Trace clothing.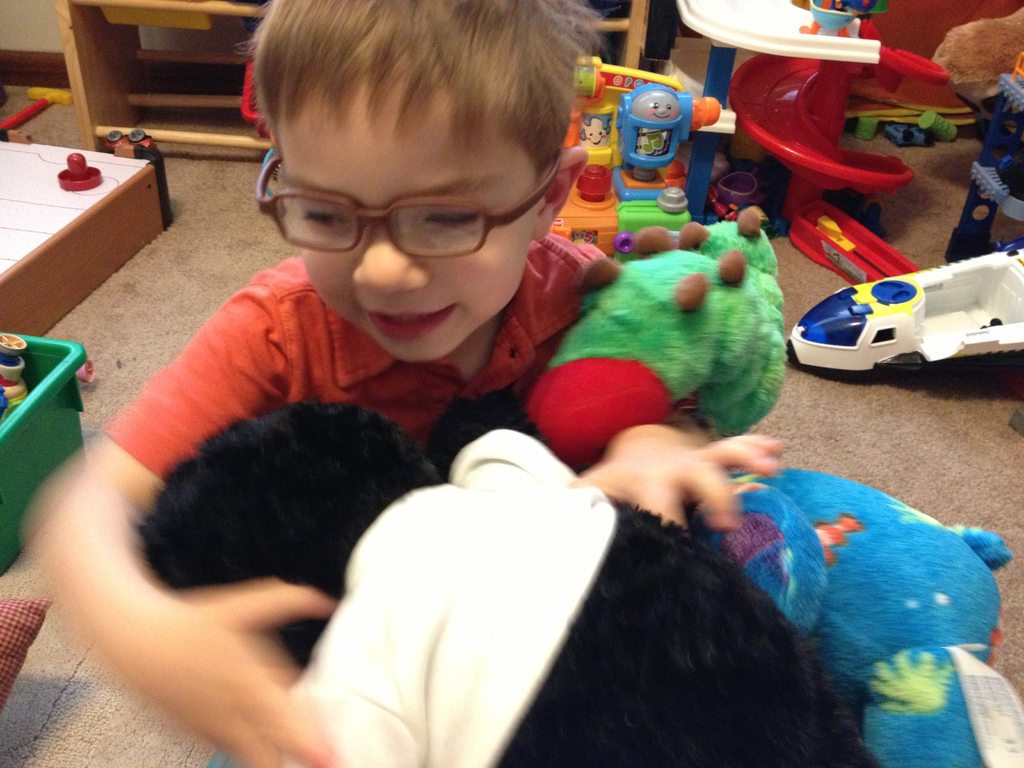
Traced to {"x1": 331, "y1": 417, "x2": 847, "y2": 767}.
